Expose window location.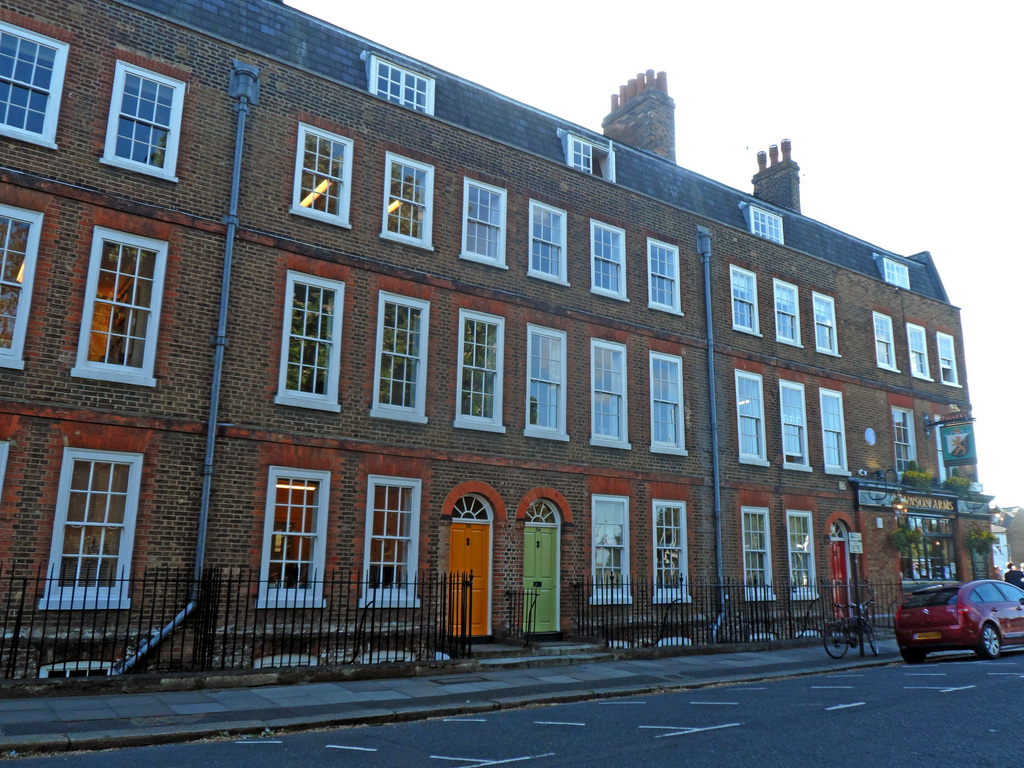
Exposed at <bbox>531, 207, 572, 290</bbox>.
